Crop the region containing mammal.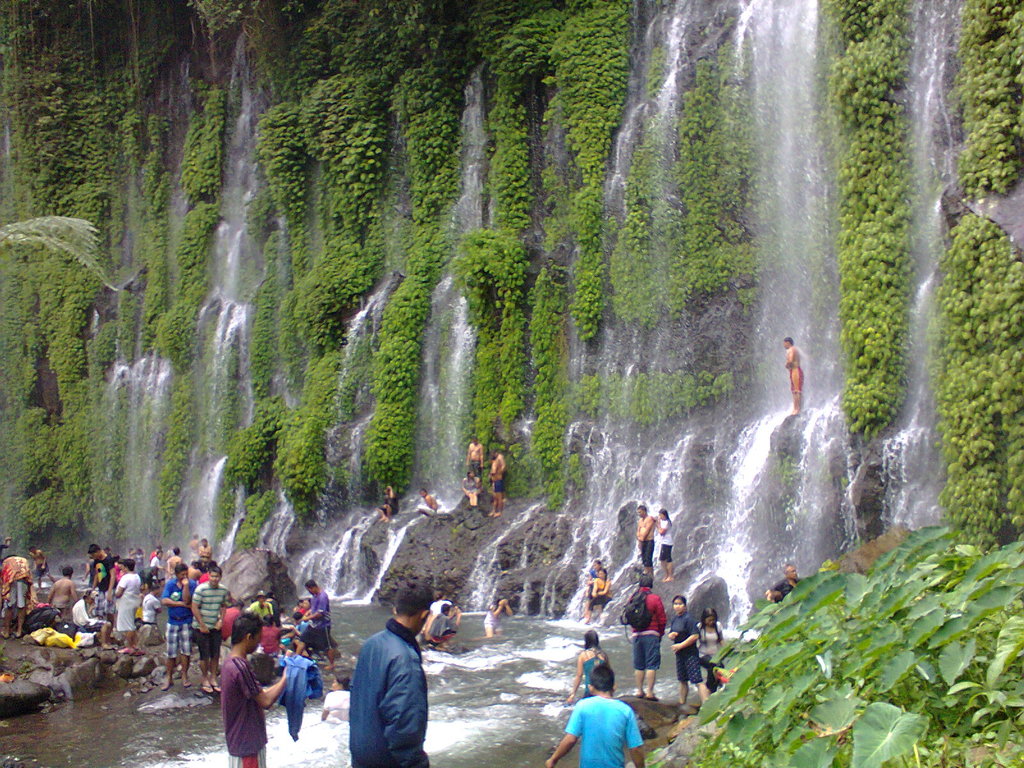
Crop region: locate(657, 505, 675, 580).
